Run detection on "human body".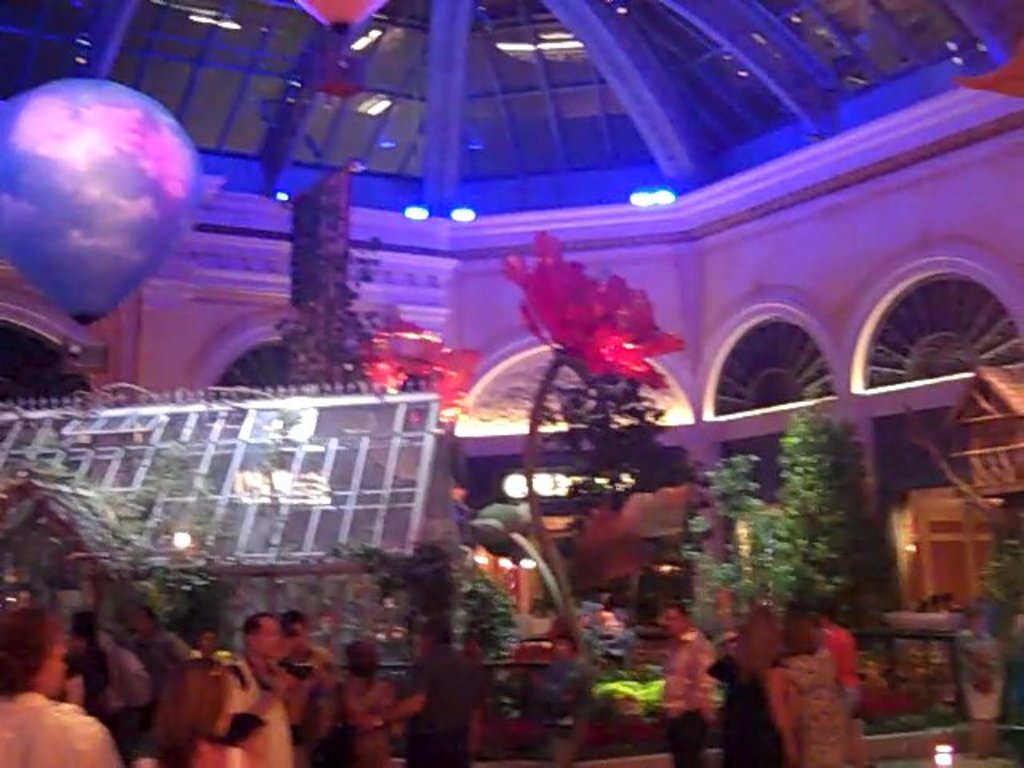
Result: bbox(659, 629, 723, 766).
